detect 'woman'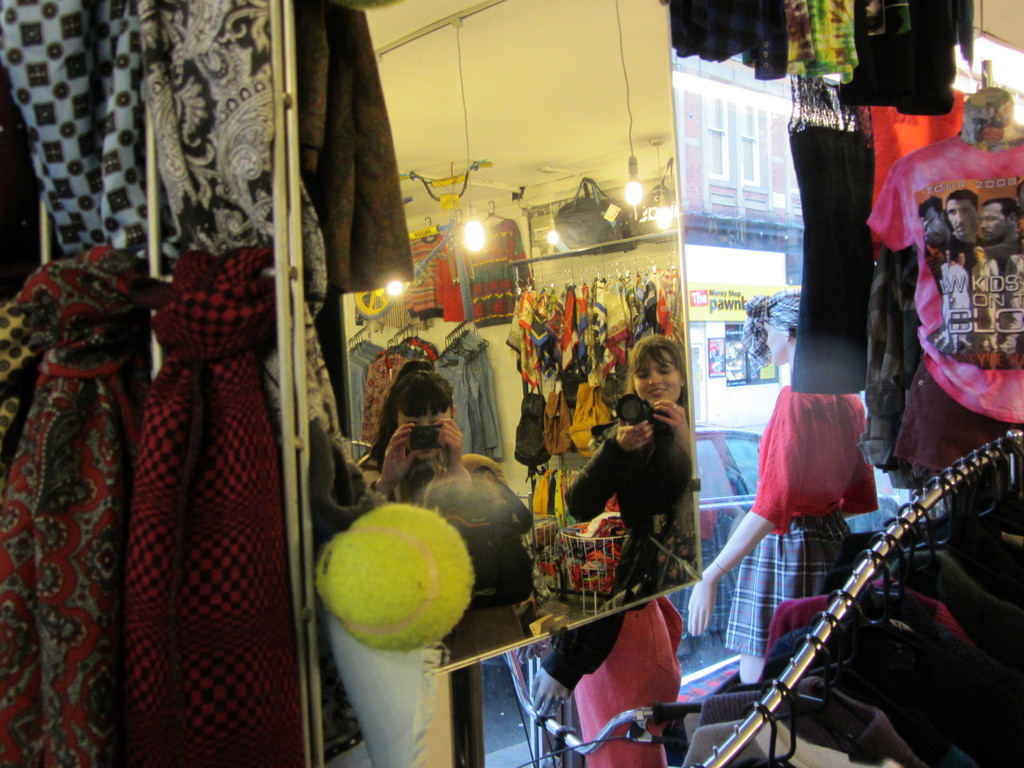
(x1=573, y1=333, x2=704, y2=619)
